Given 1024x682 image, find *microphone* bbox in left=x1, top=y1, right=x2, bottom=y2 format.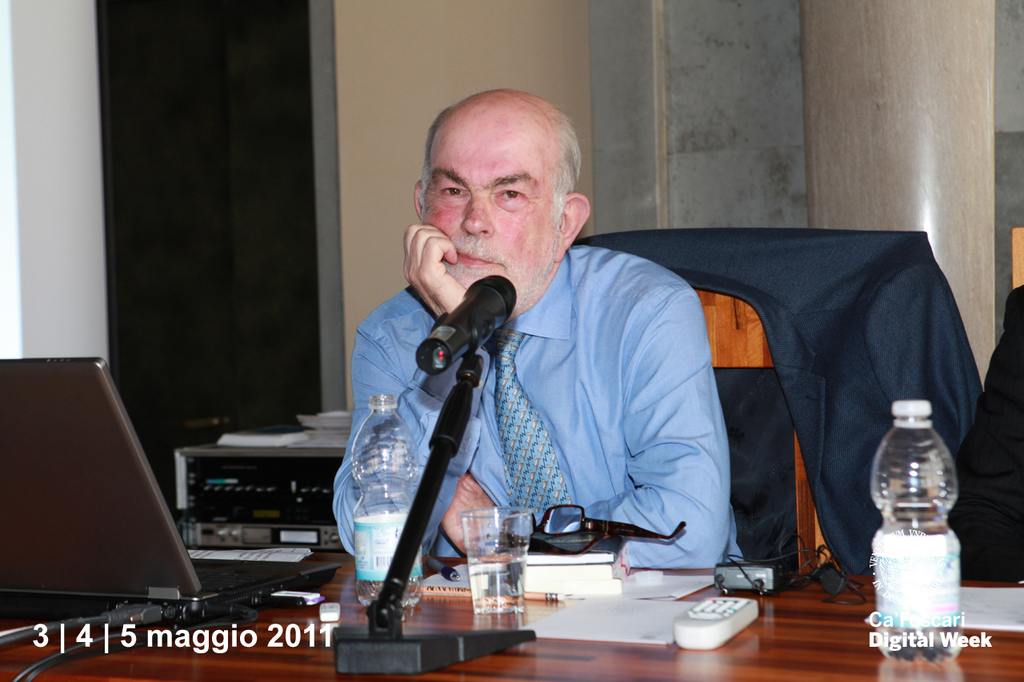
left=424, top=288, right=519, bottom=361.
